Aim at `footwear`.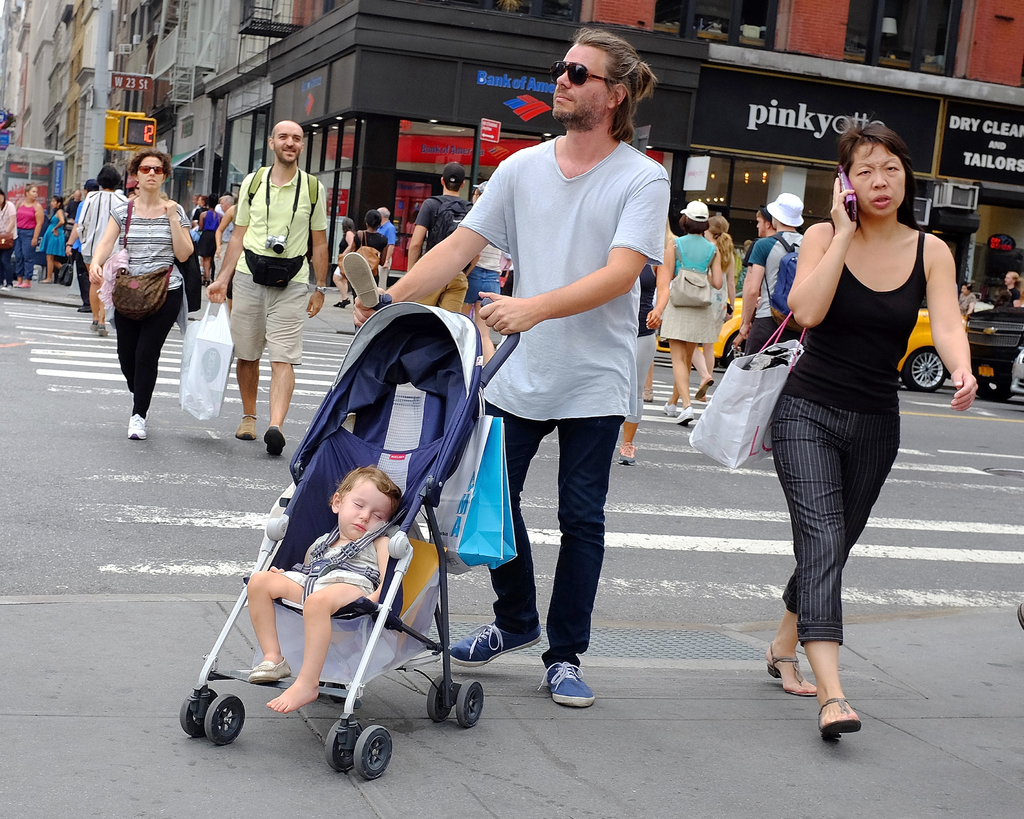
Aimed at bbox=(0, 280, 17, 292).
